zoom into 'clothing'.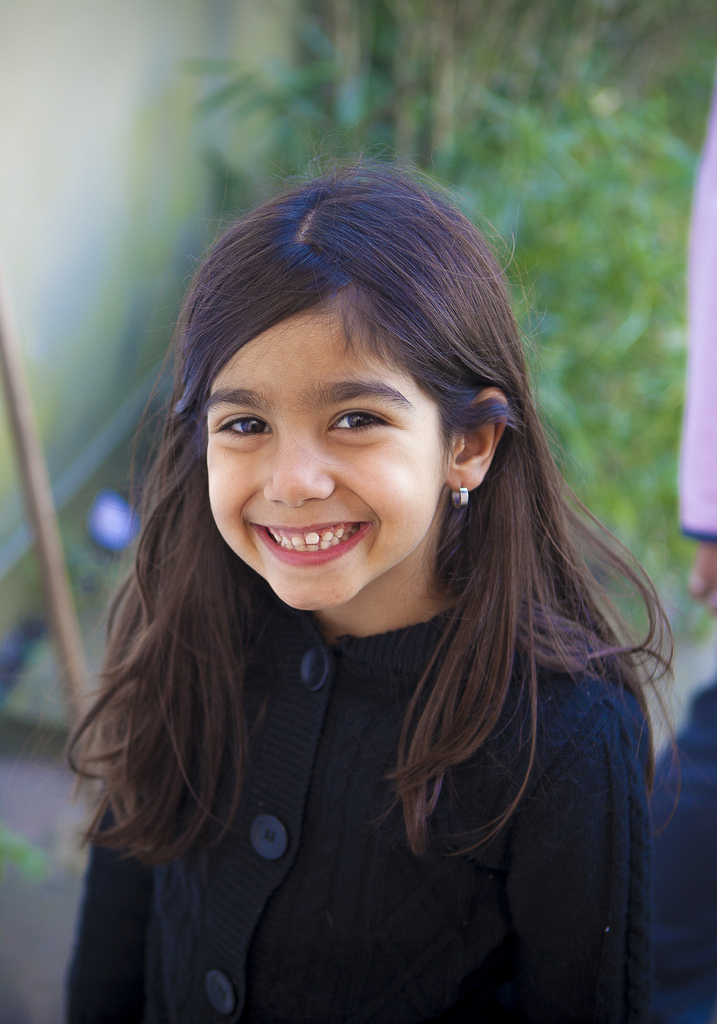
Zoom target: [left=119, top=495, right=579, bottom=1005].
